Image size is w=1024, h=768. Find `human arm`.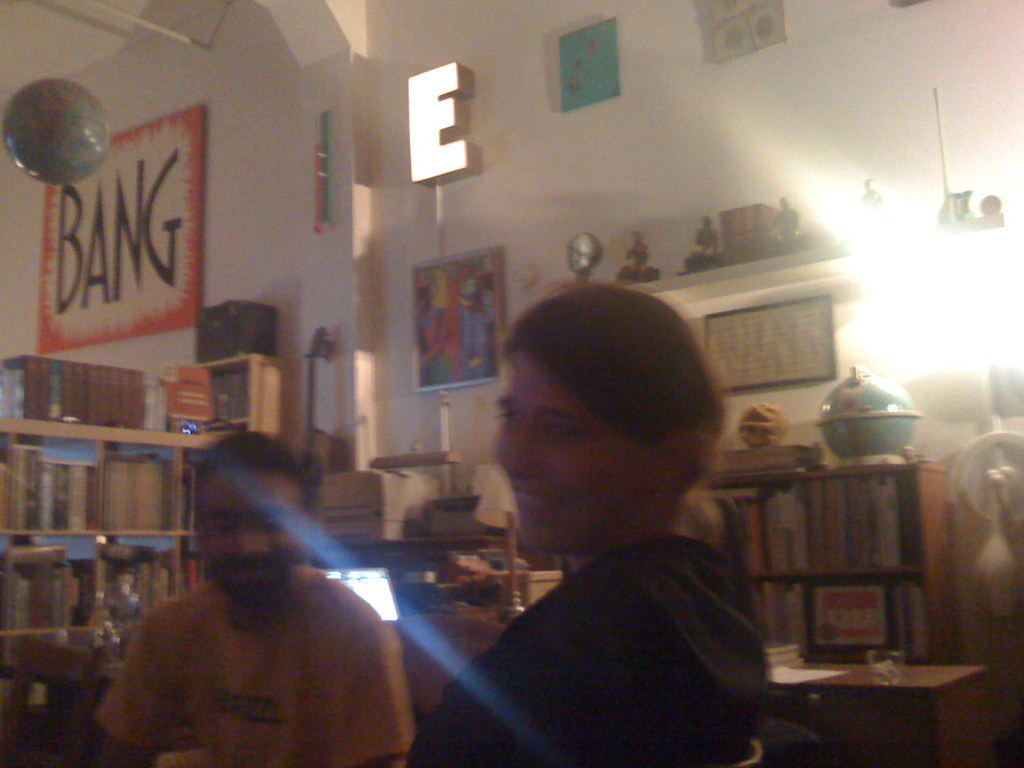
rect(325, 616, 416, 767).
